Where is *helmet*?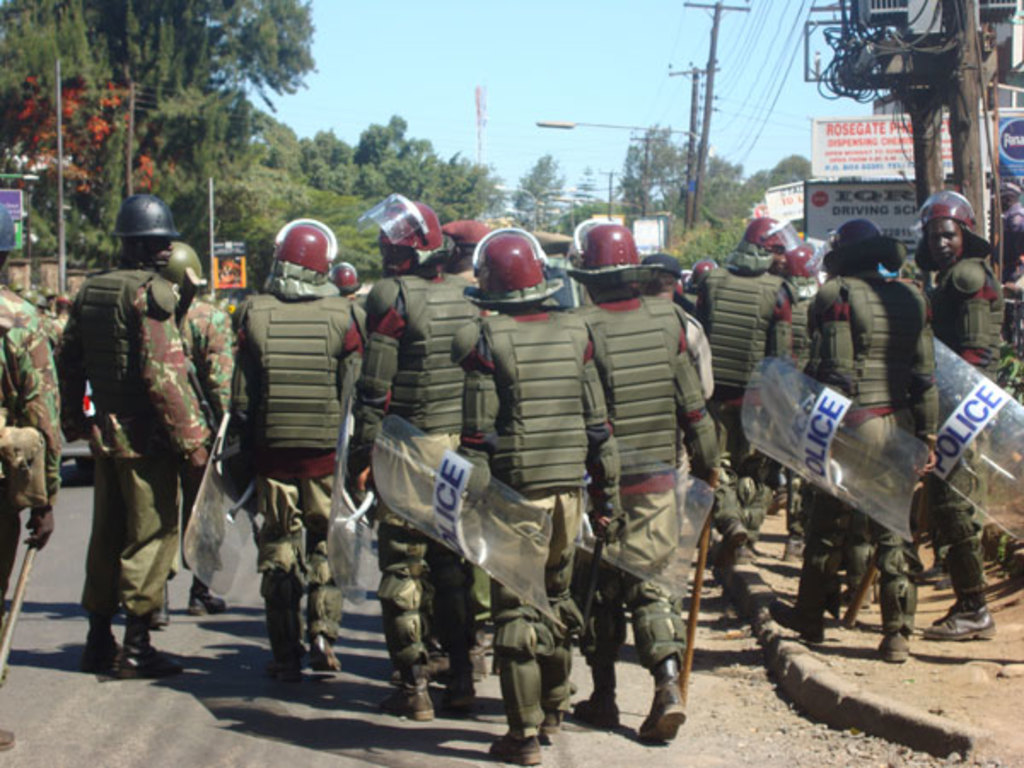
bbox(915, 186, 992, 275).
